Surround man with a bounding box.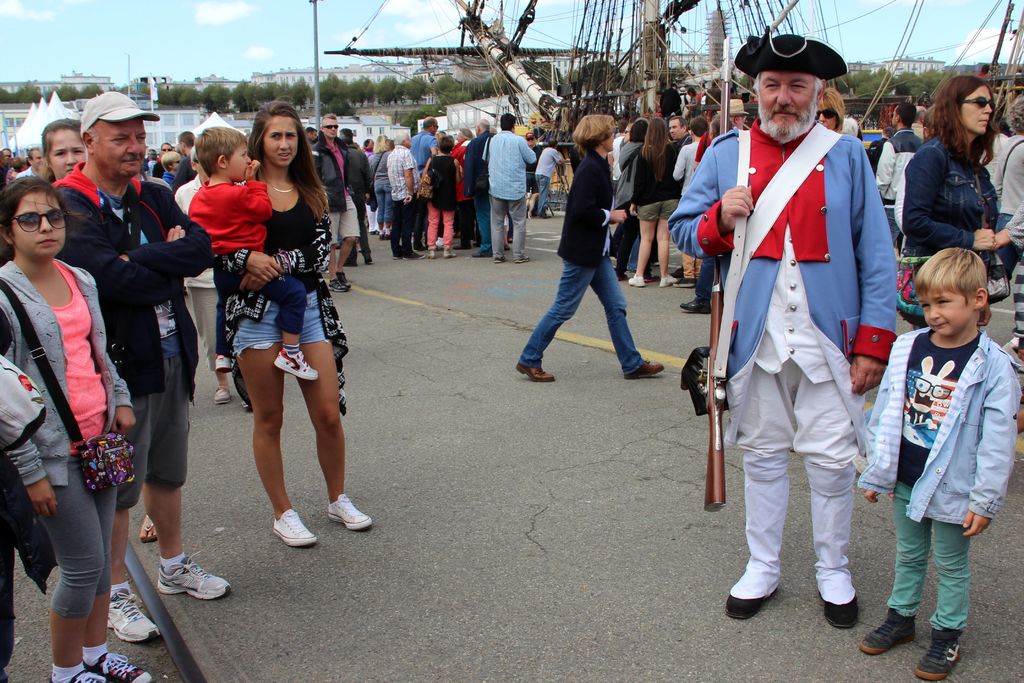
locate(868, 95, 922, 210).
